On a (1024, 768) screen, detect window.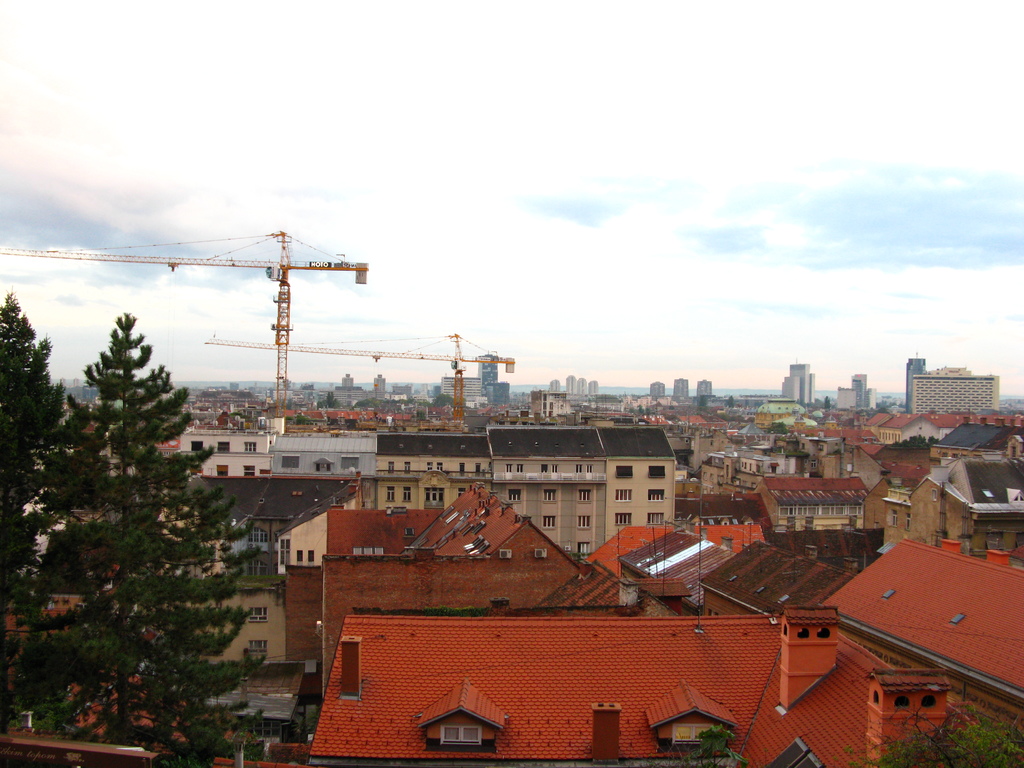
crop(190, 442, 202, 454).
